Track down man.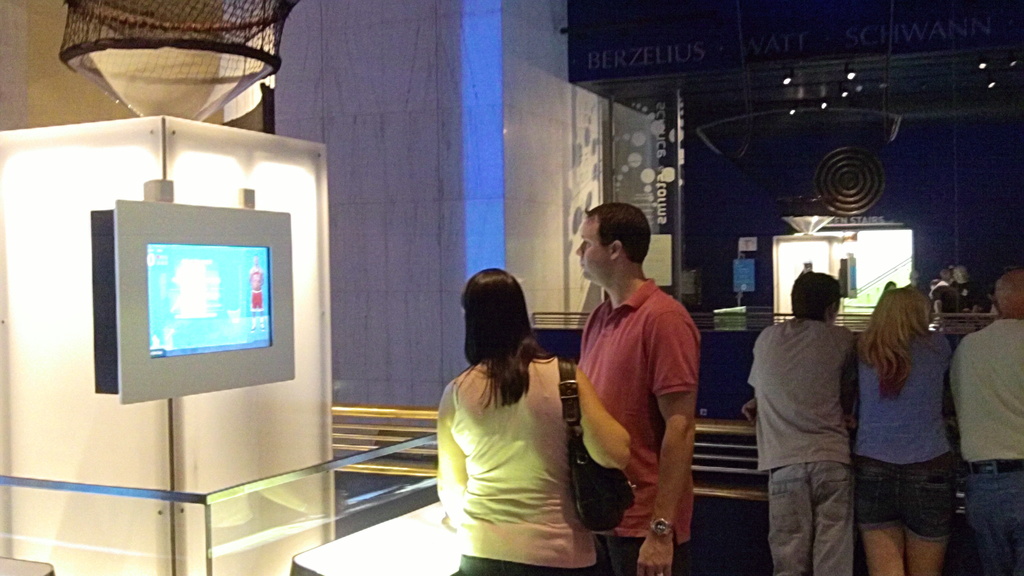
Tracked to (left=946, top=262, right=1023, bottom=575).
